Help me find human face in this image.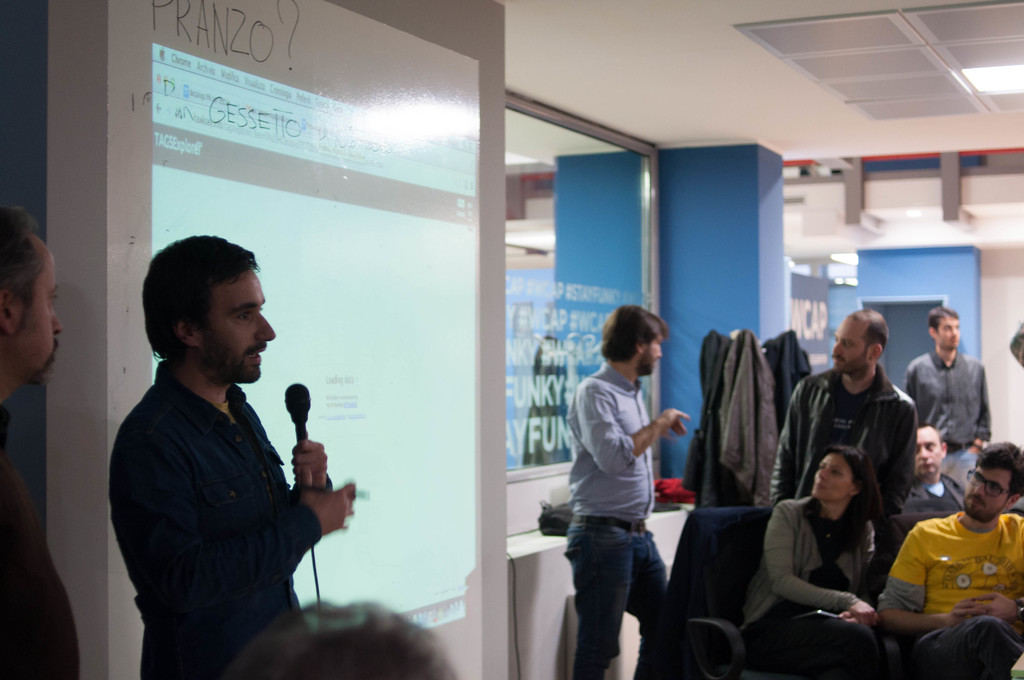
Found it: (left=648, top=333, right=660, bottom=375).
